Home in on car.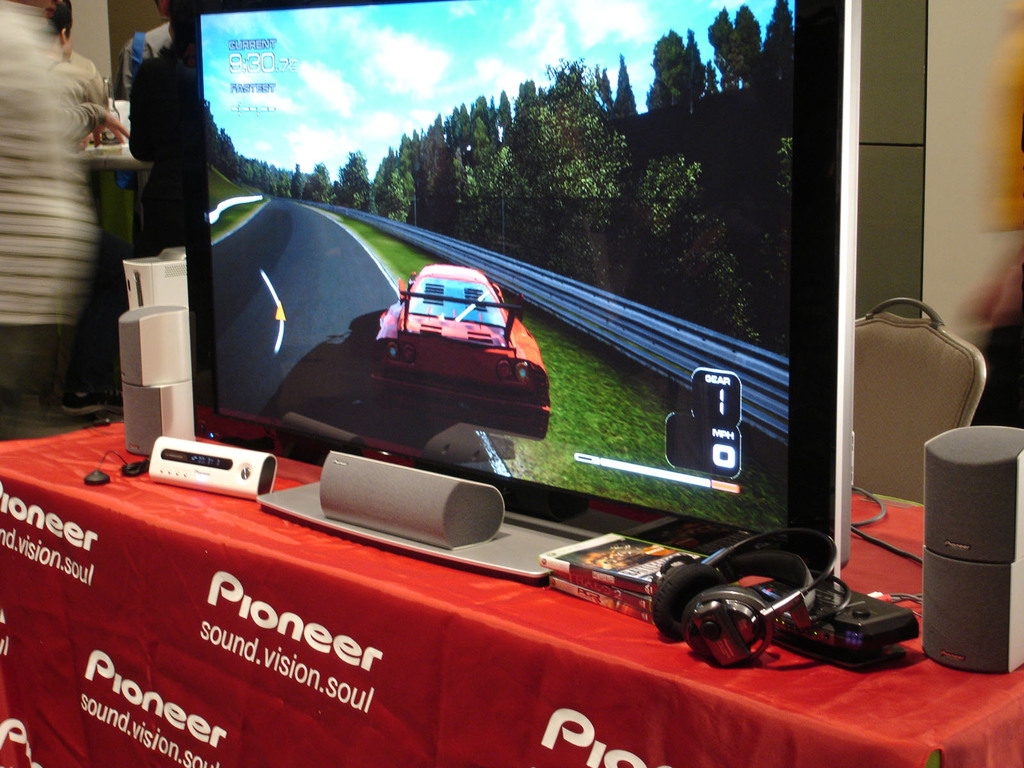
Homed in at pyautogui.locateOnScreen(361, 266, 548, 442).
